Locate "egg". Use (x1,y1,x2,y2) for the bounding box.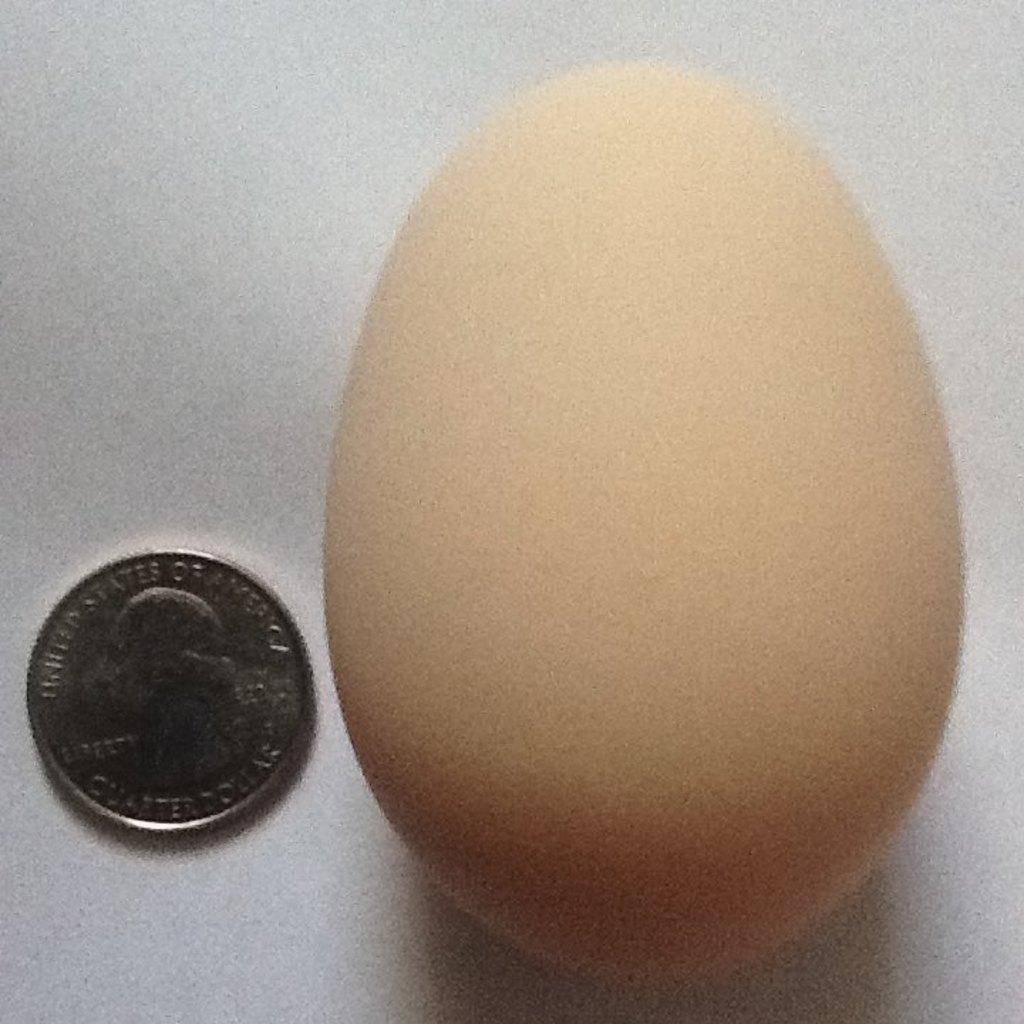
(324,51,963,990).
